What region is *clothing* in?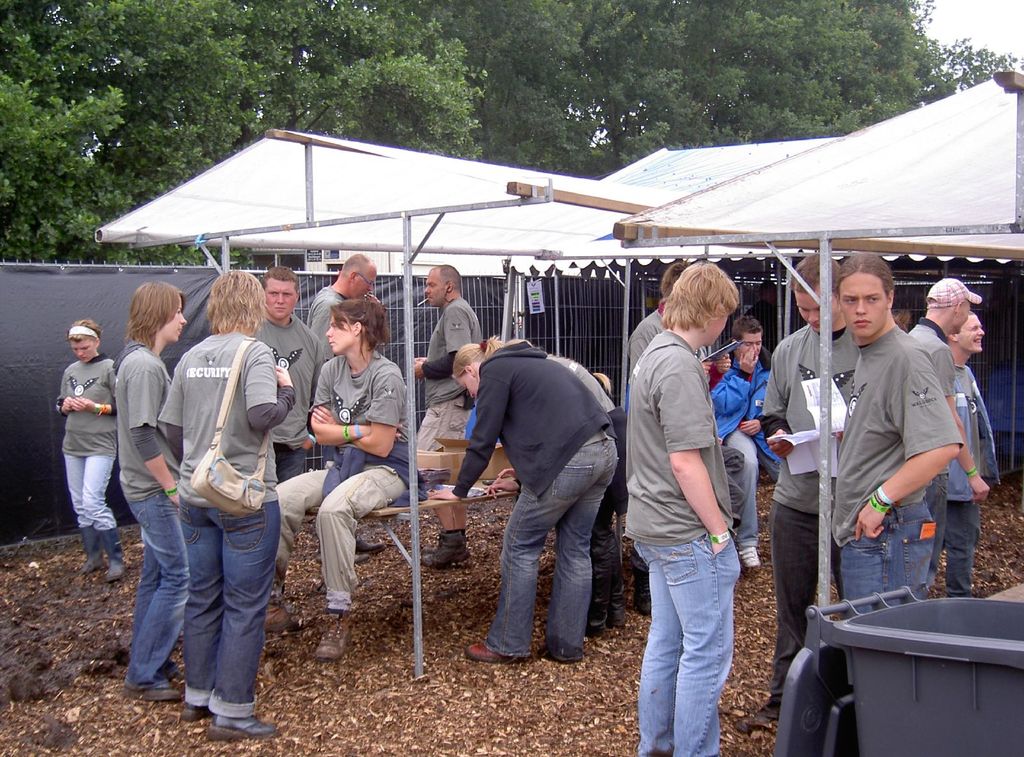
bbox(58, 358, 122, 456).
